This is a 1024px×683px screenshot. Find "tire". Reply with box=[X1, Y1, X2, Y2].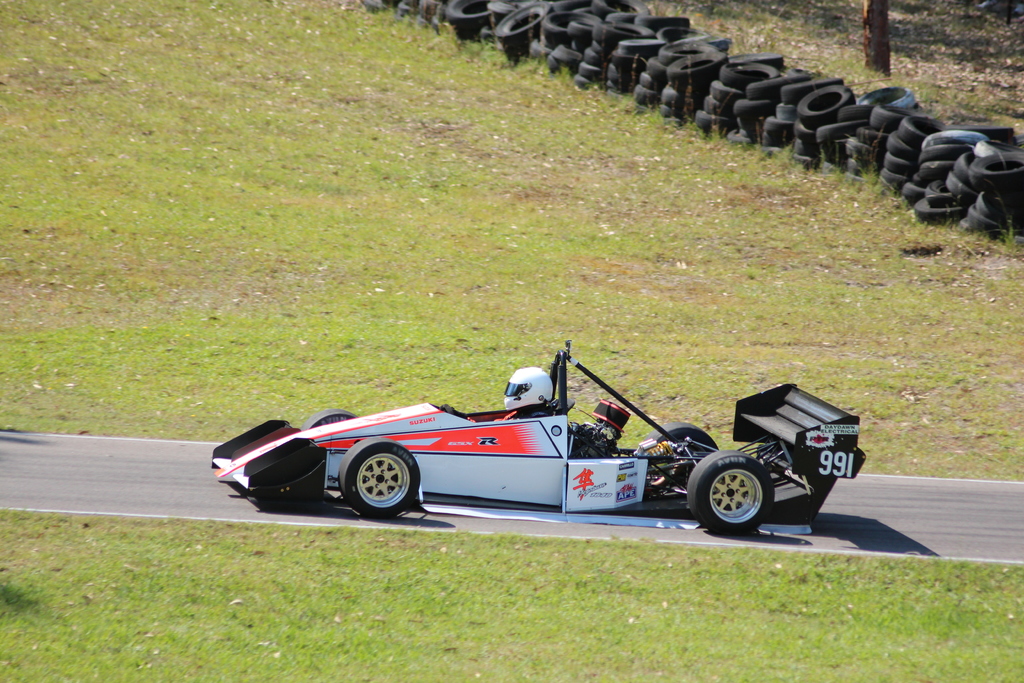
box=[301, 410, 358, 429].
